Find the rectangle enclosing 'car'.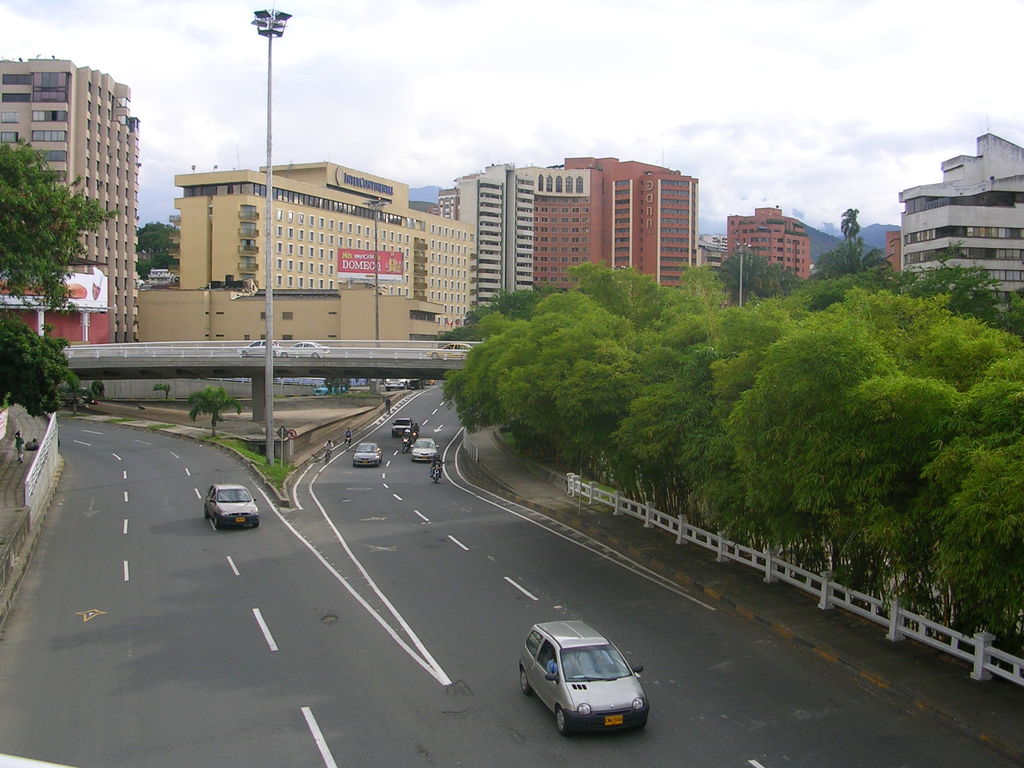
box=[277, 340, 330, 356].
